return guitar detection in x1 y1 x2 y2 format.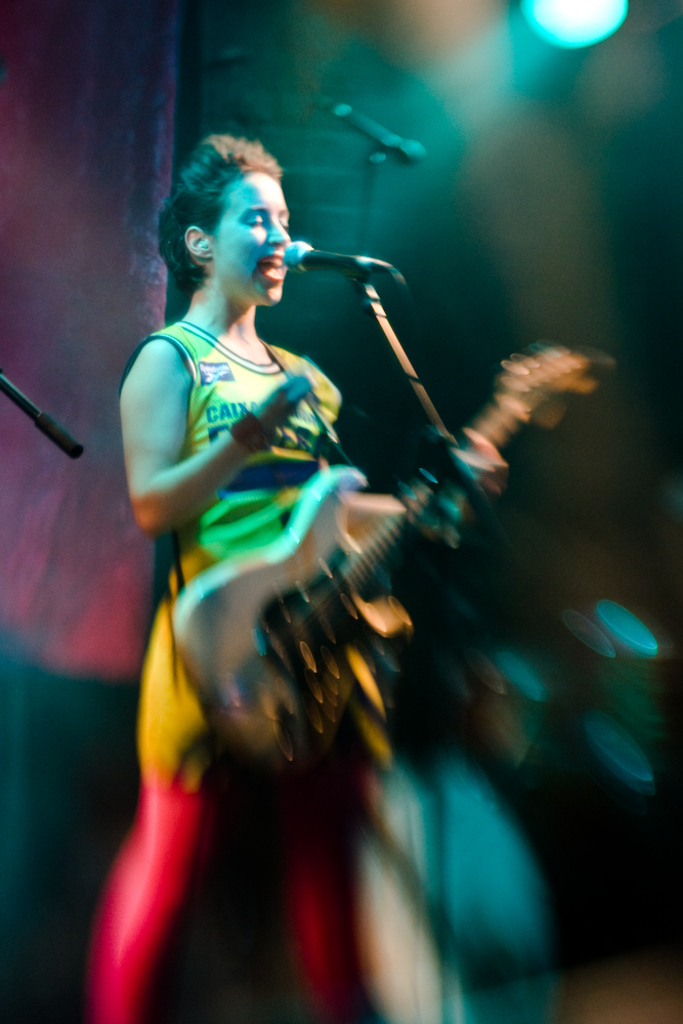
170 339 594 788.
